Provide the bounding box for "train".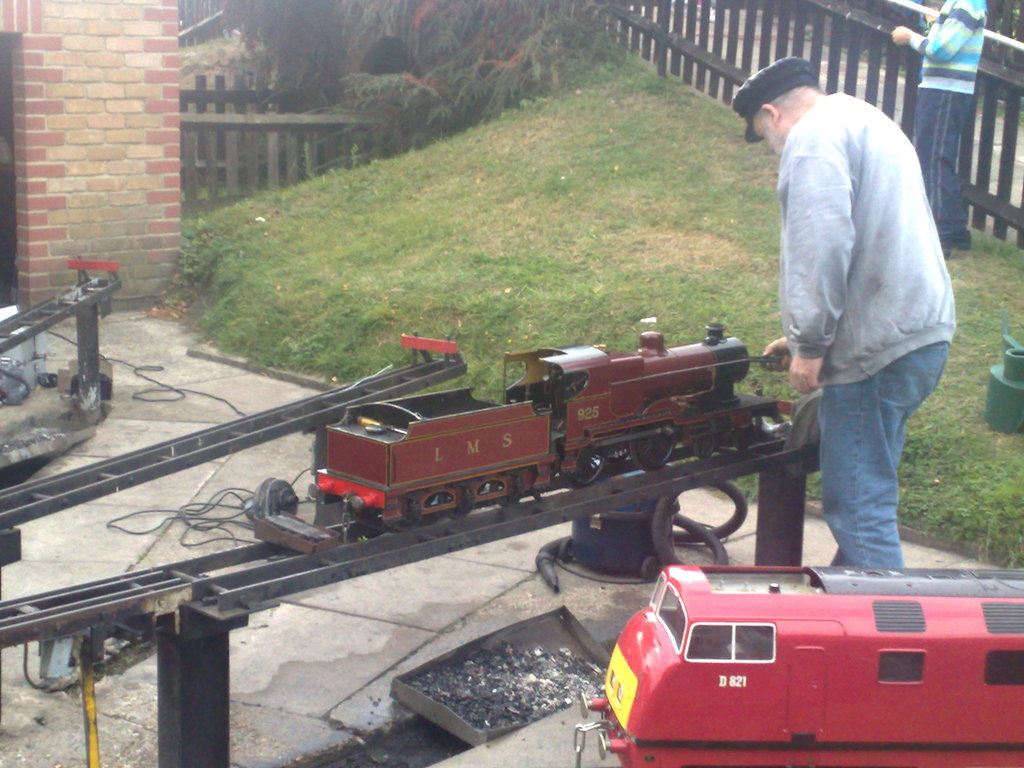
left=571, top=564, right=1023, bottom=767.
